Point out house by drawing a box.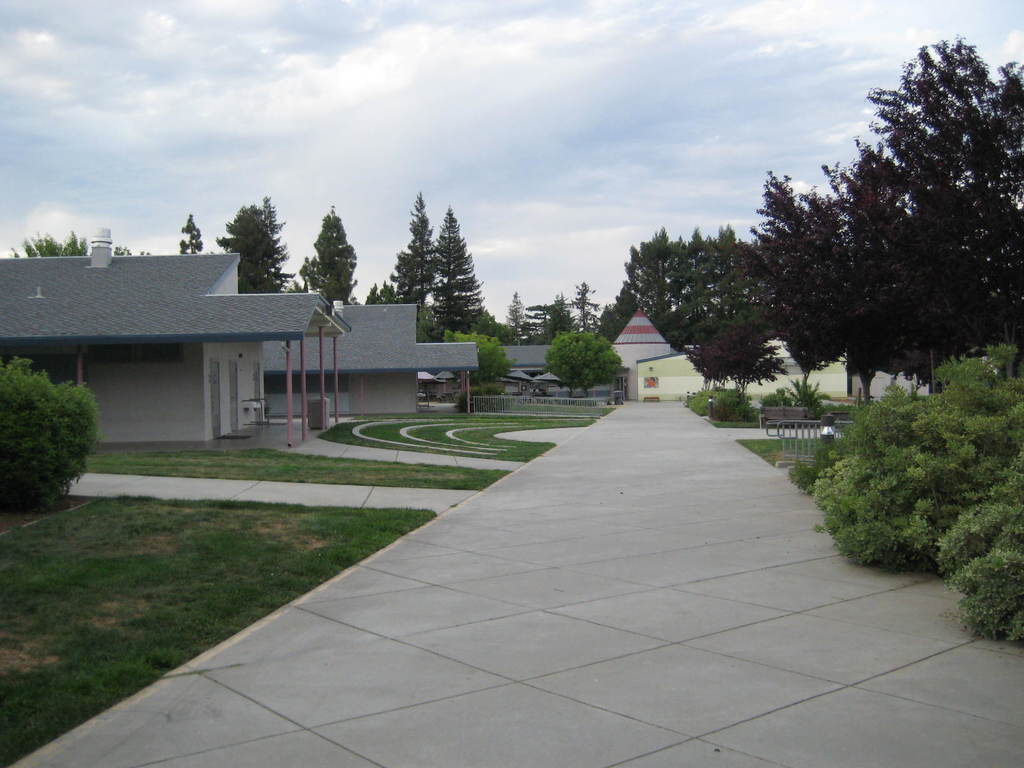
Rect(260, 304, 483, 420).
